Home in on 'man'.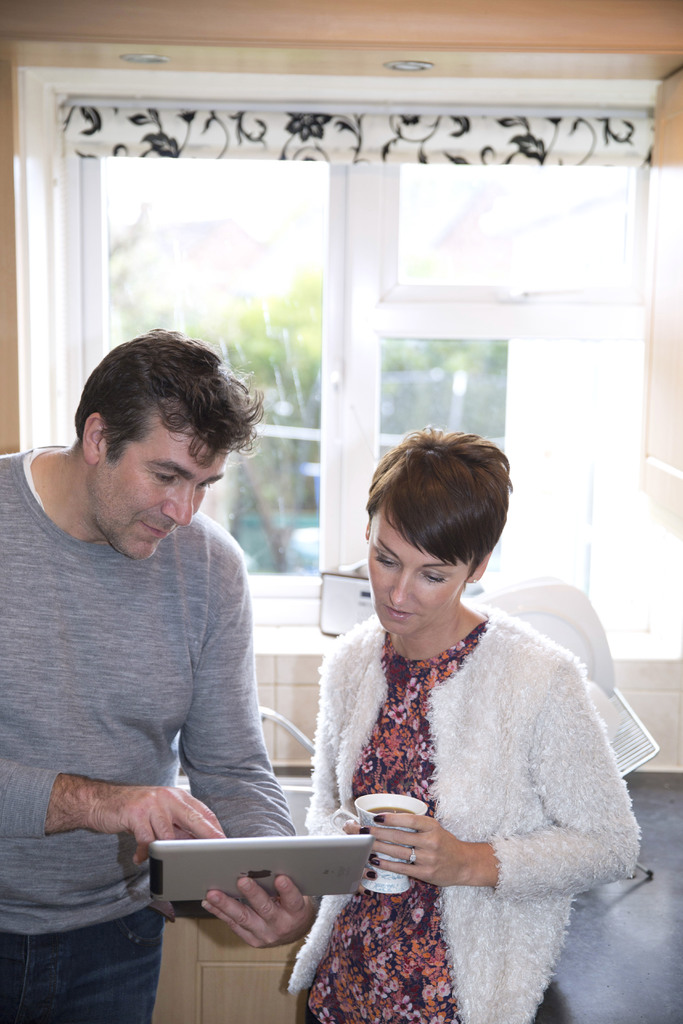
Homed in at 19, 324, 310, 963.
